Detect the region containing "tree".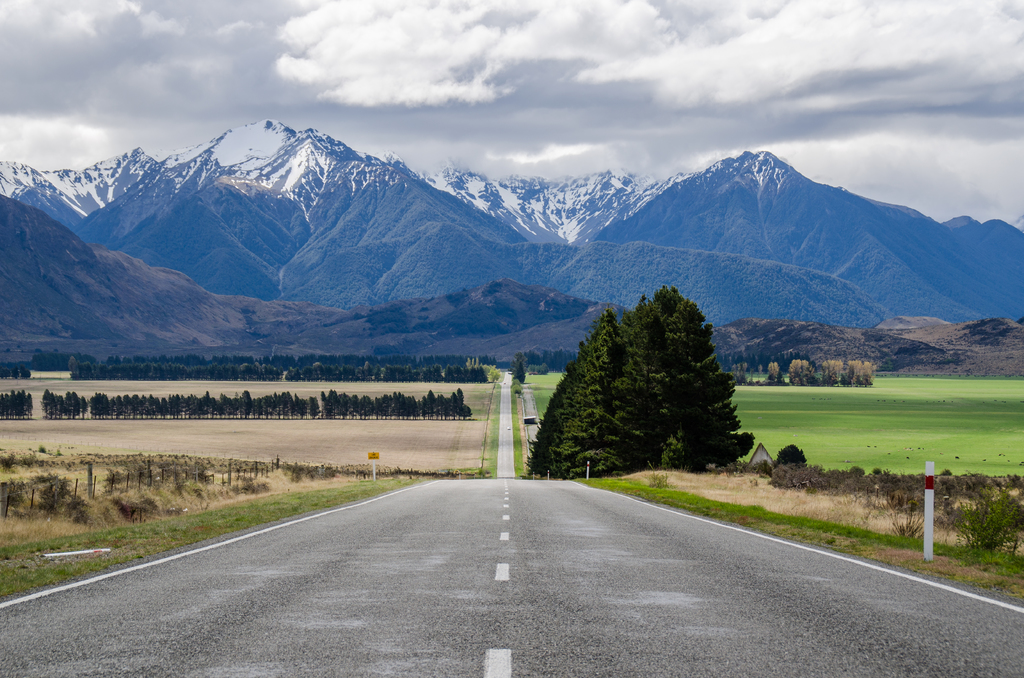
(786,359,815,387).
